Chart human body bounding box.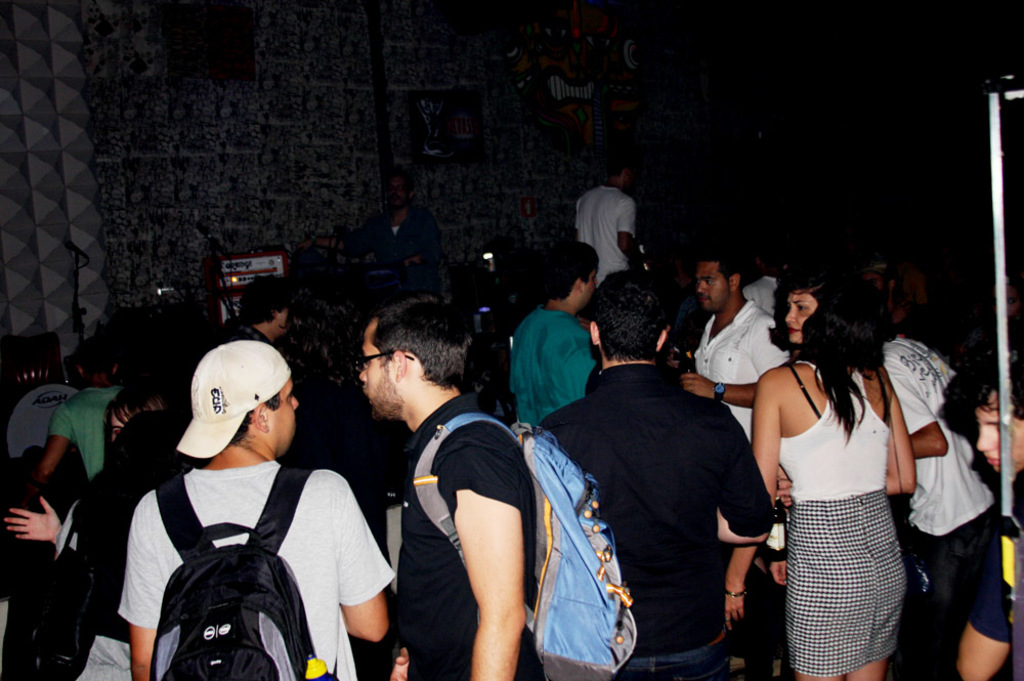
Charted: region(758, 258, 947, 680).
